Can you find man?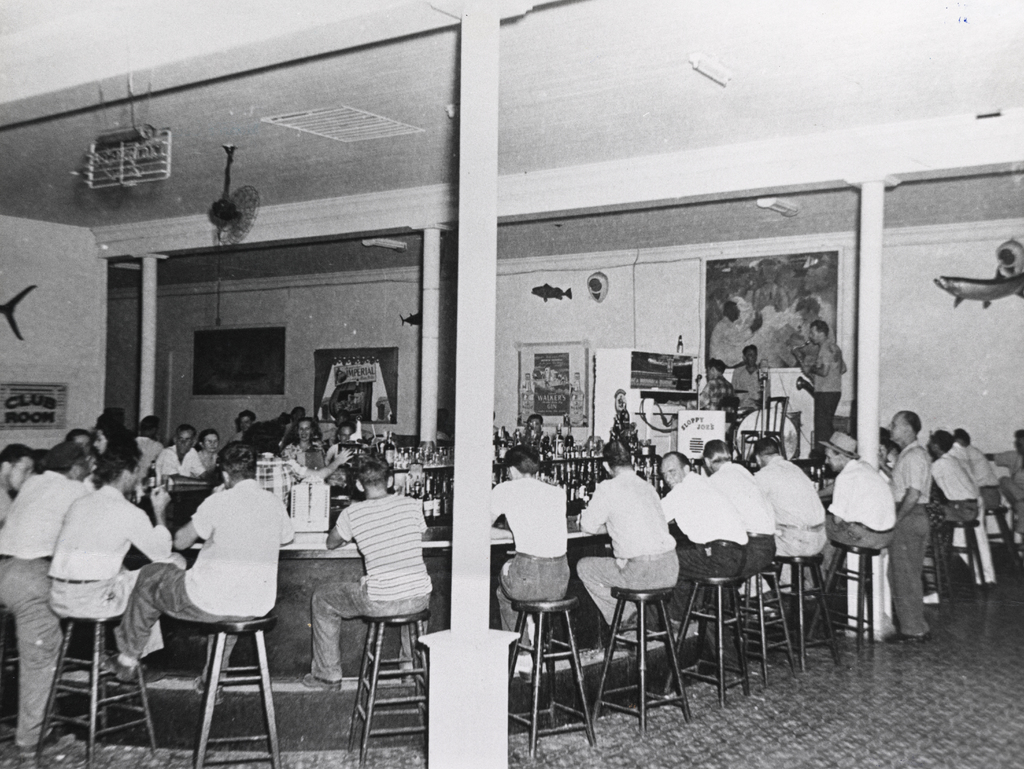
Yes, bounding box: [left=685, top=358, right=735, bottom=415].
